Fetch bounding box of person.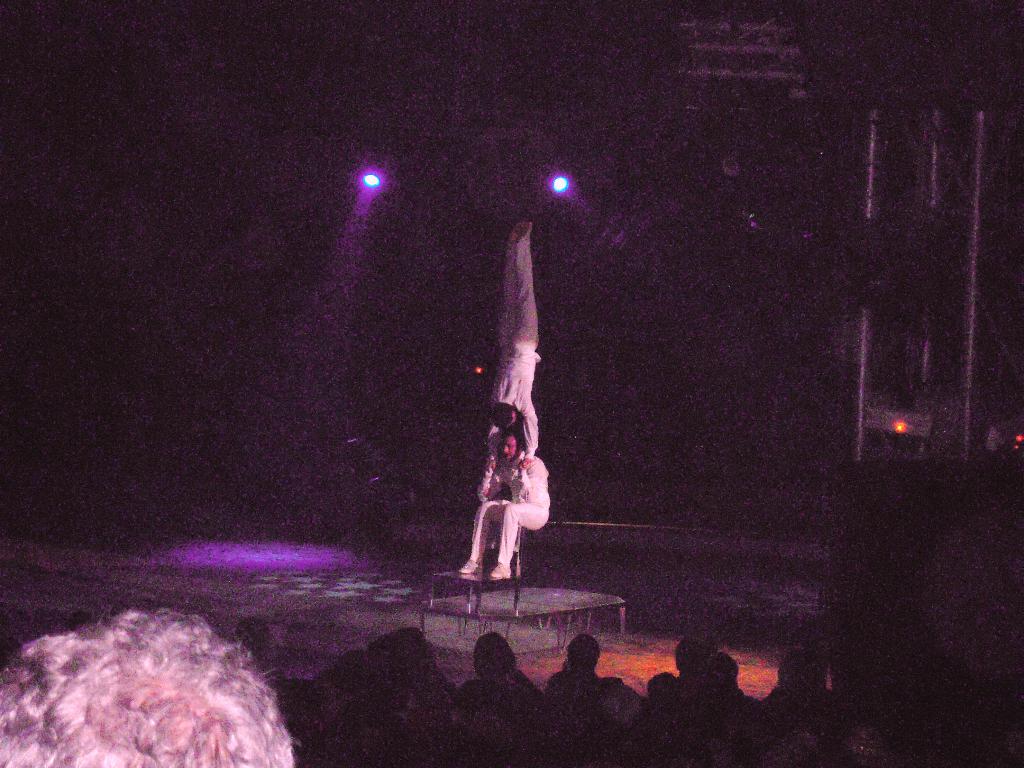
Bbox: <box>485,220,540,470</box>.
